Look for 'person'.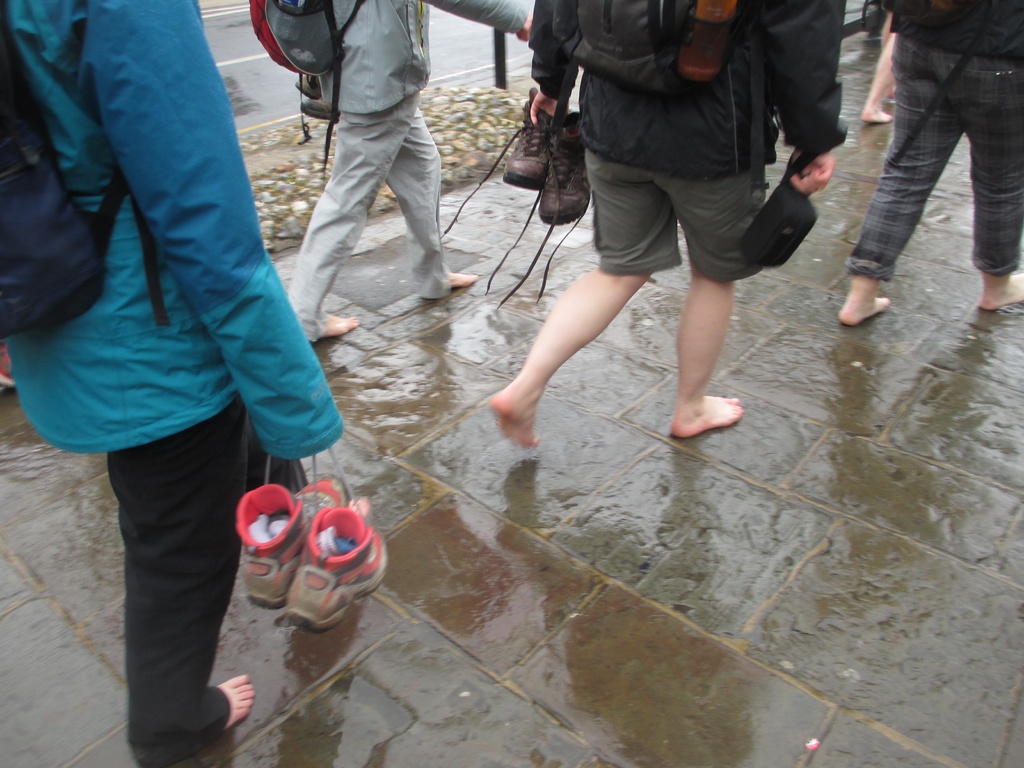
Found: bbox=(490, 0, 847, 442).
